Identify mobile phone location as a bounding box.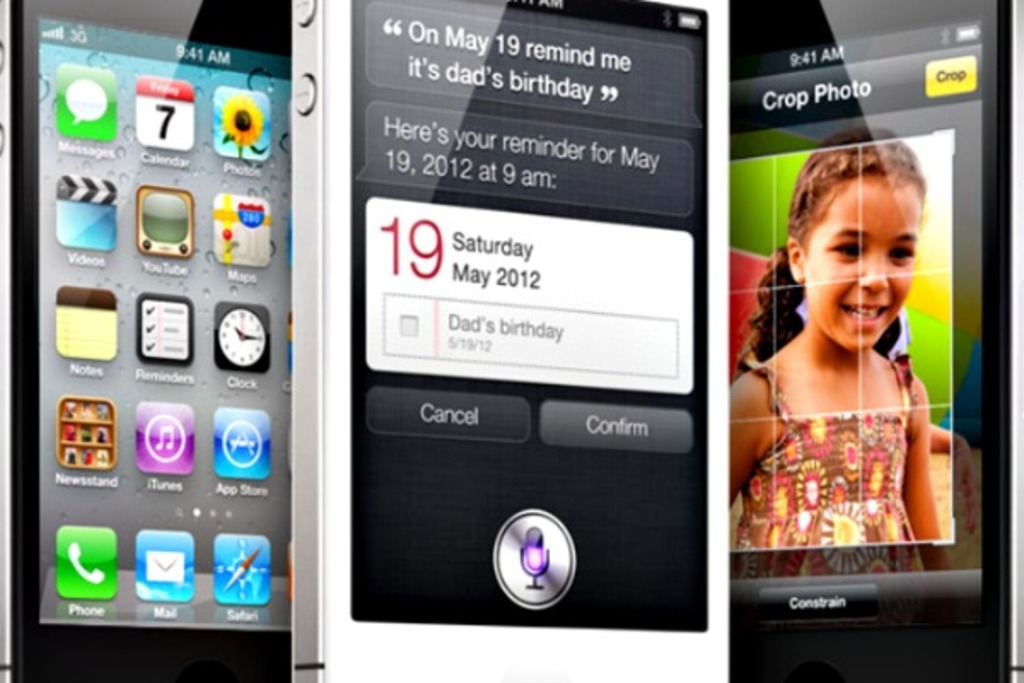
0 0 294 681.
